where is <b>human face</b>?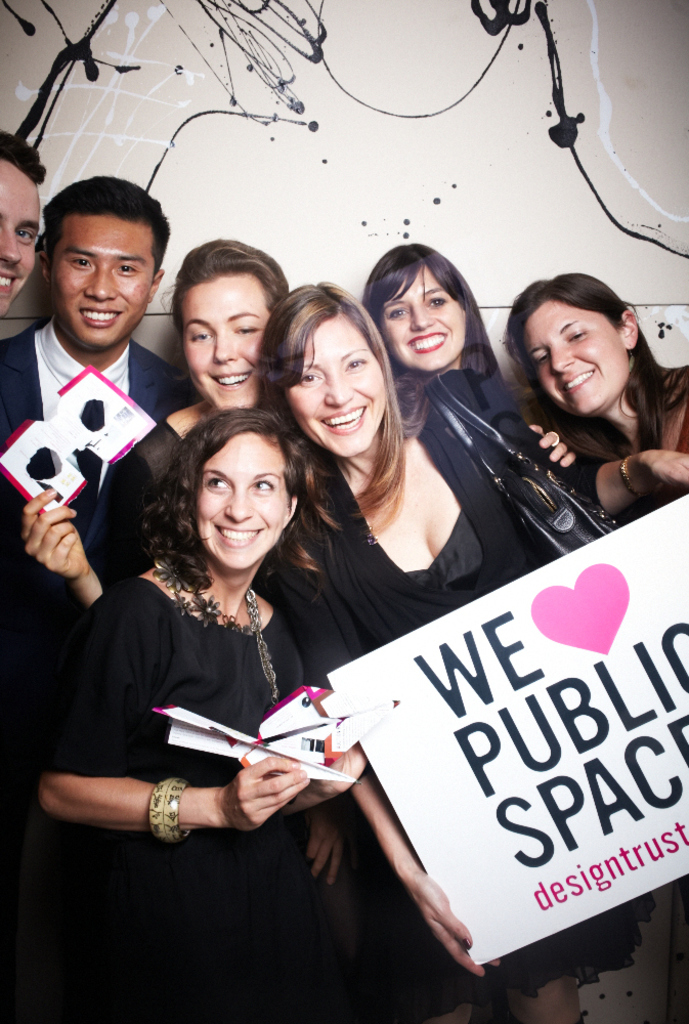
bbox(197, 424, 289, 575).
